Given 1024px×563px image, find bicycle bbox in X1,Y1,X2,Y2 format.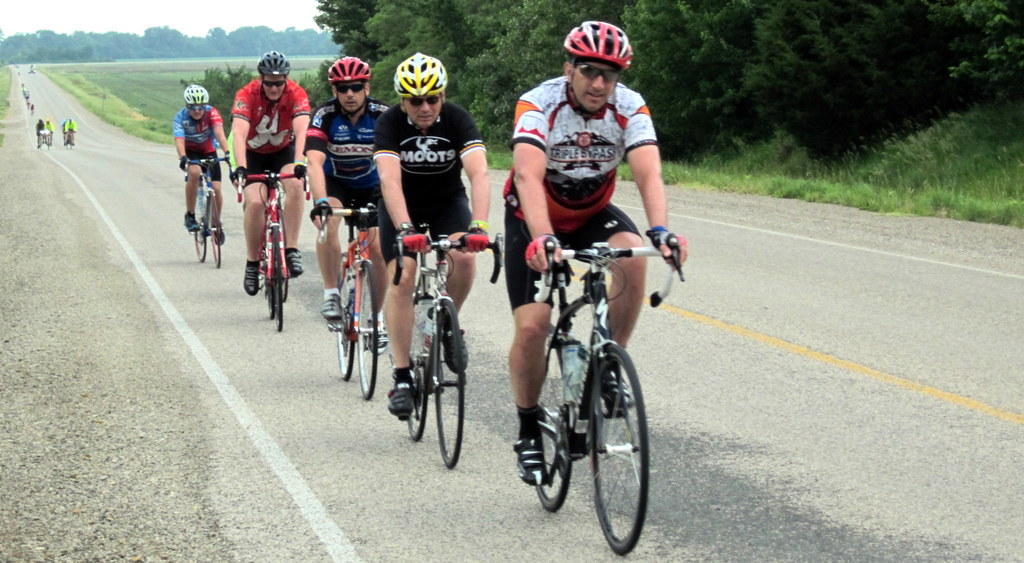
38,133,45,151.
